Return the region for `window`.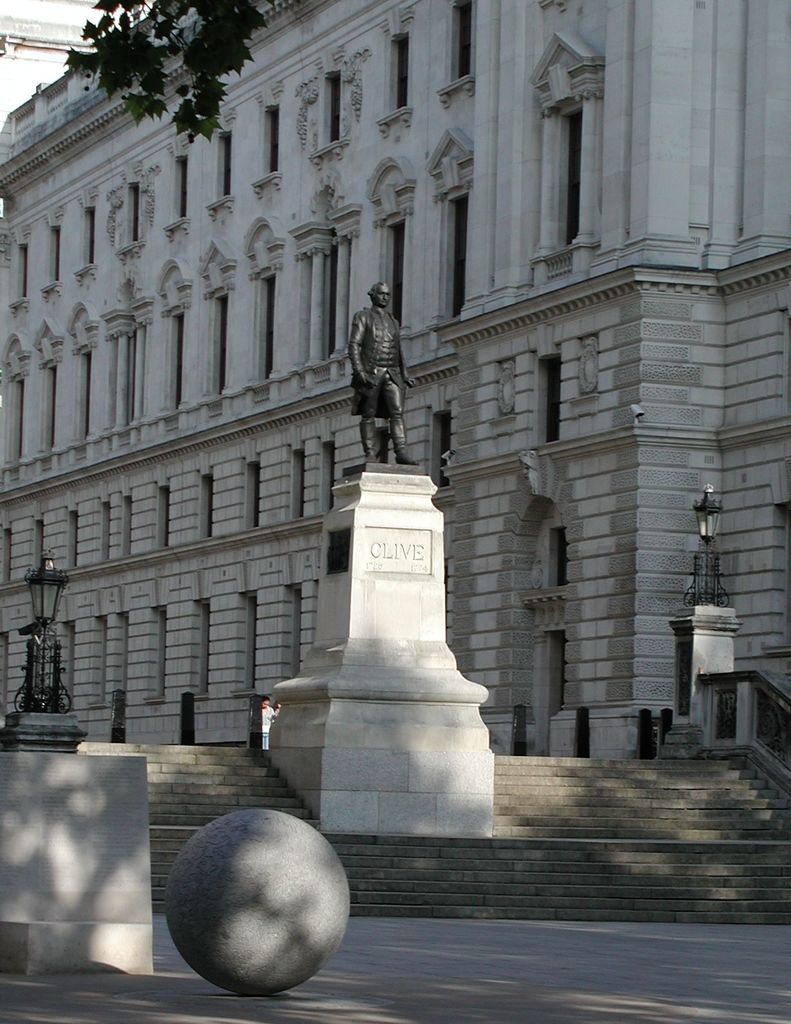
locate(116, 180, 141, 255).
